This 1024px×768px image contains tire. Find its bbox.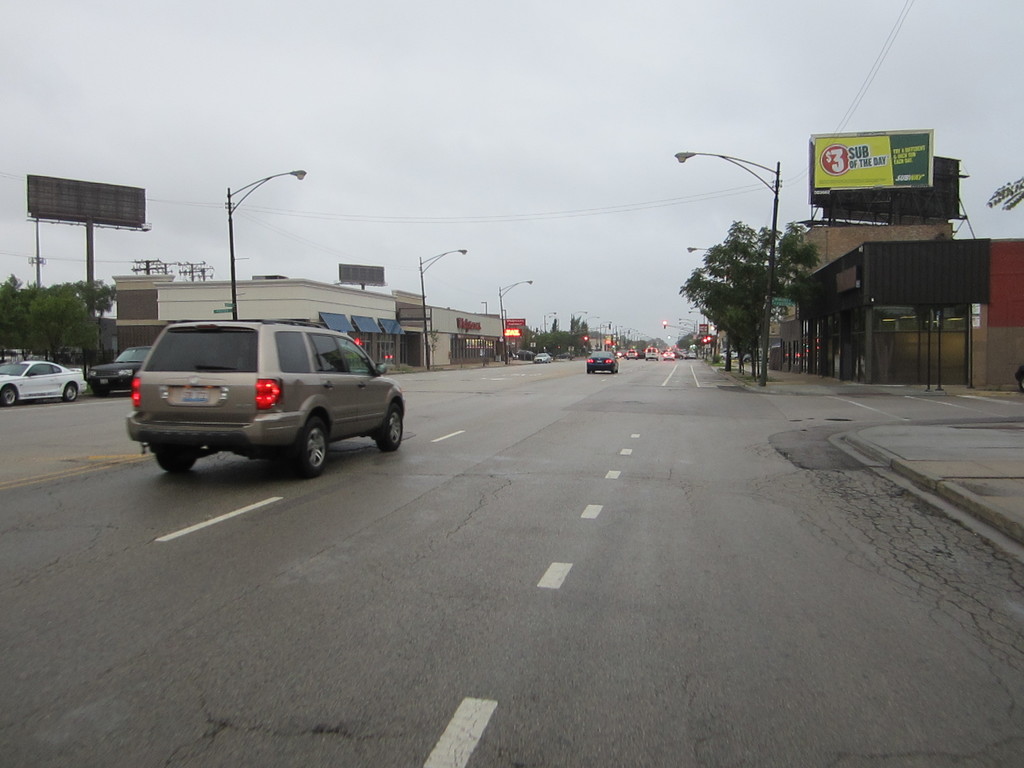
bbox(154, 445, 199, 471).
